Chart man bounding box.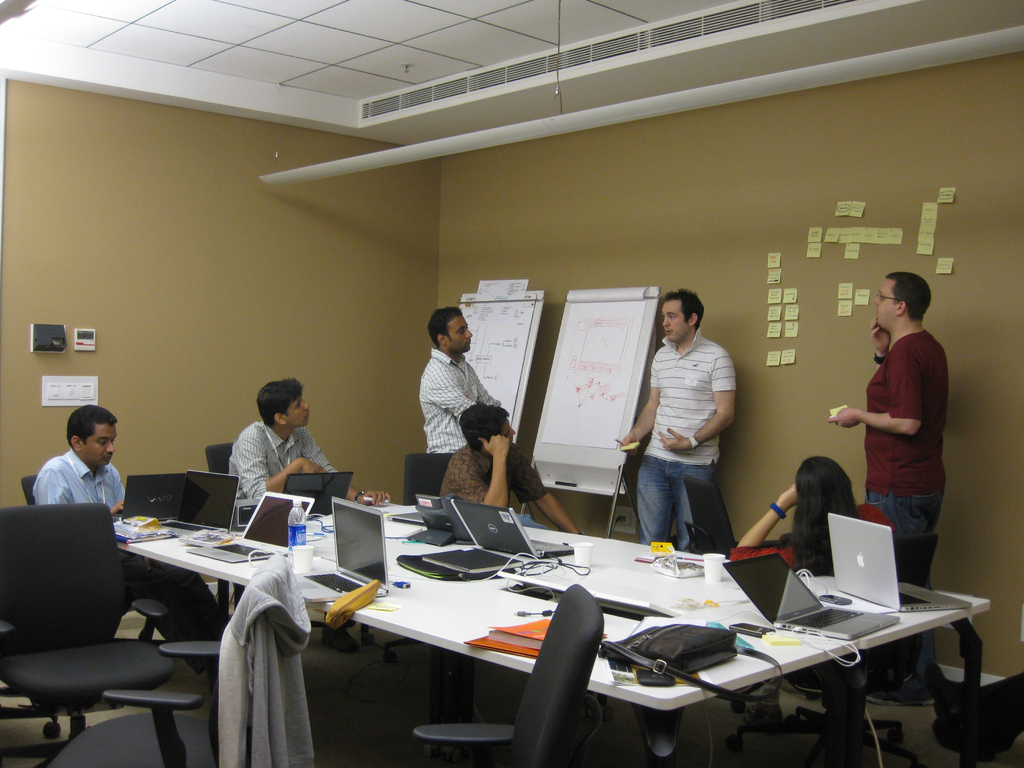
Charted: x1=828, y1=268, x2=948, y2=706.
